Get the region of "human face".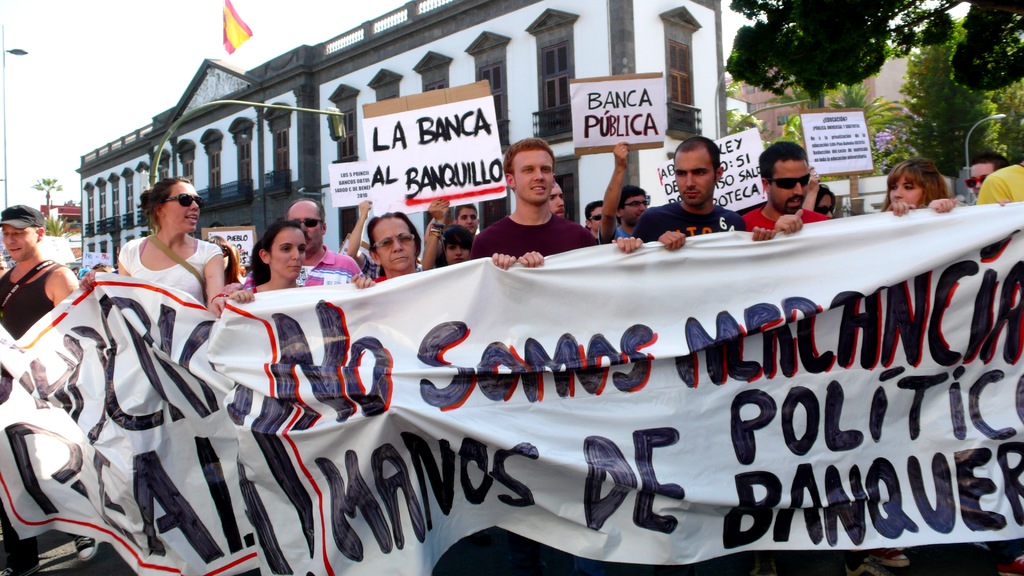
region(588, 208, 605, 239).
